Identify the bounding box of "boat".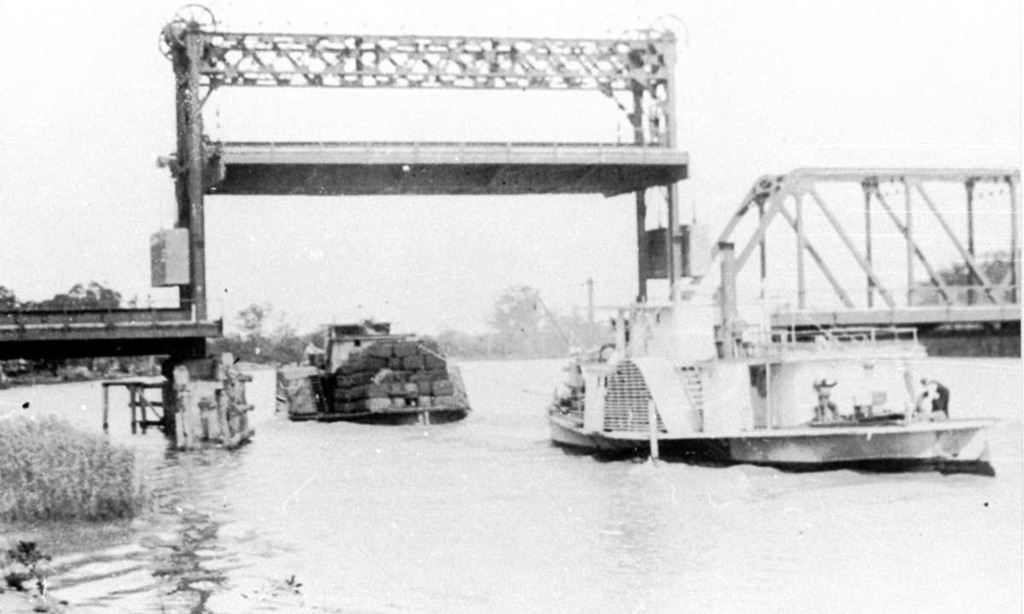
[276, 315, 469, 426].
